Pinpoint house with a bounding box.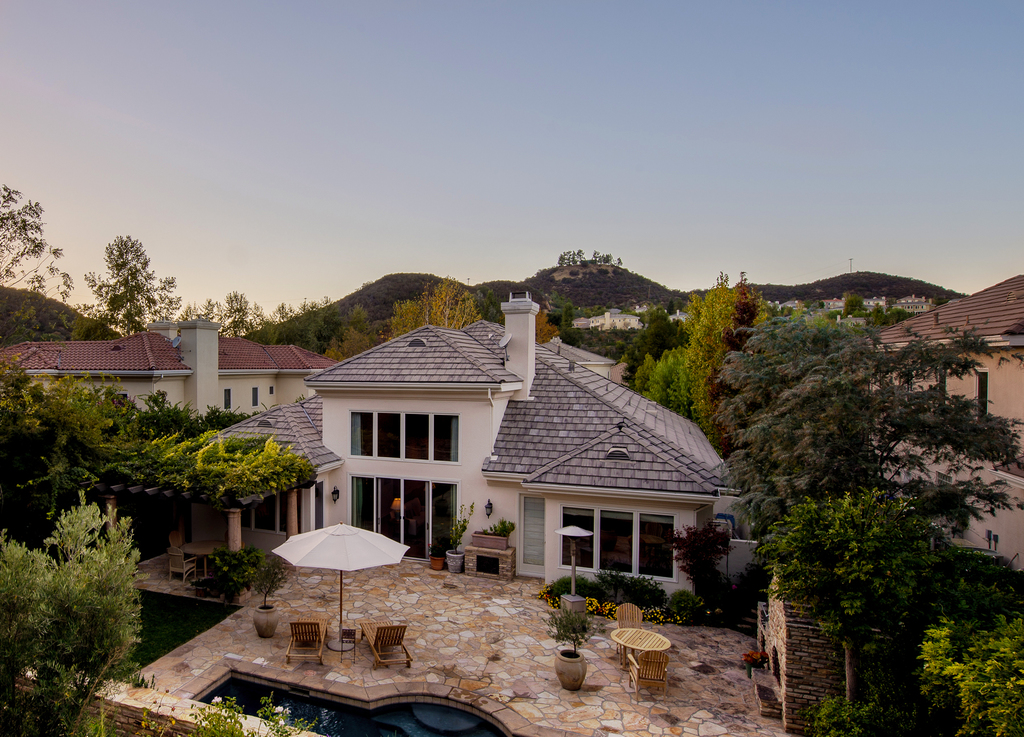
[x1=840, y1=271, x2=1023, y2=577].
